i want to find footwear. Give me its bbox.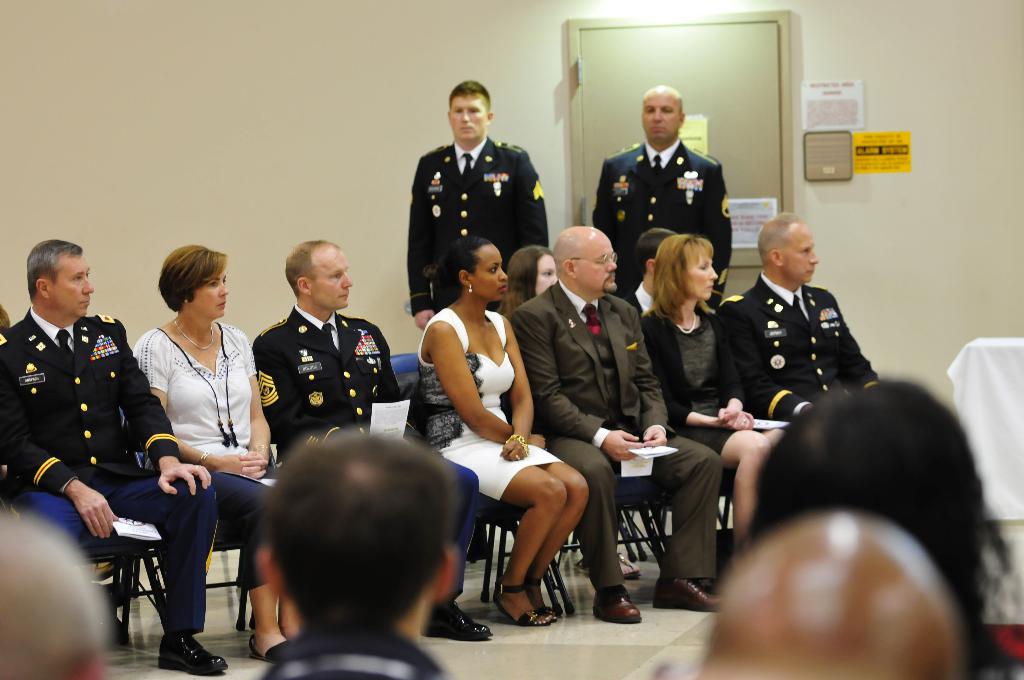
<bbox>589, 590, 642, 621</bbox>.
